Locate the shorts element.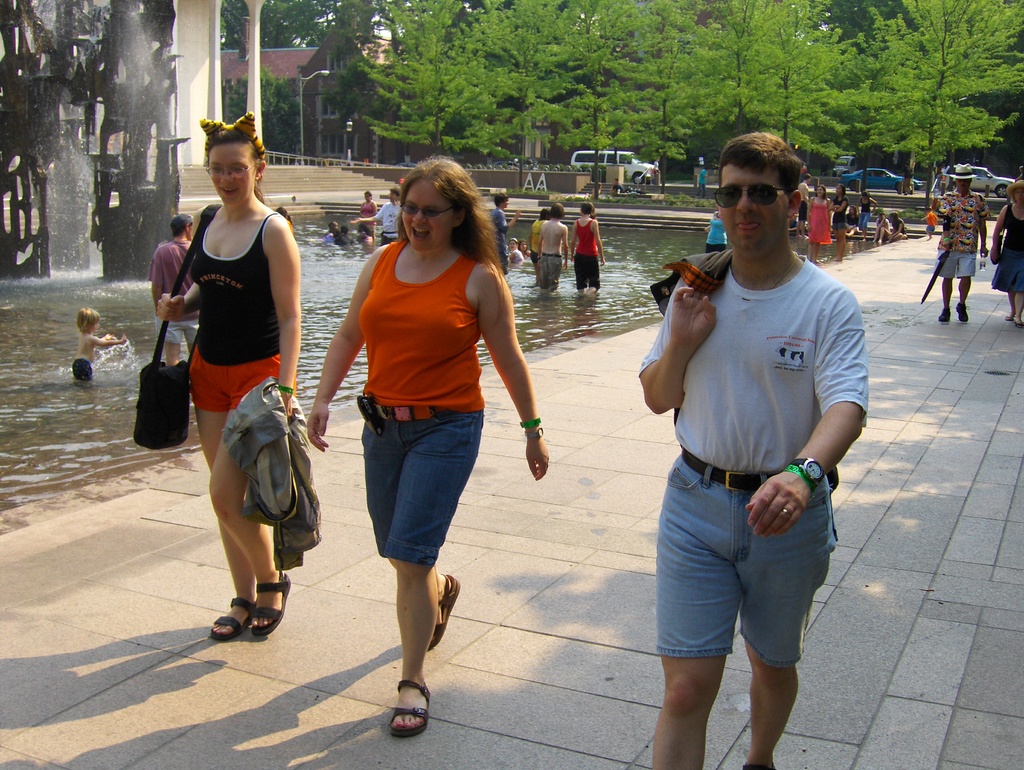
Element bbox: [x1=71, y1=359, x2=94, y2=380].
